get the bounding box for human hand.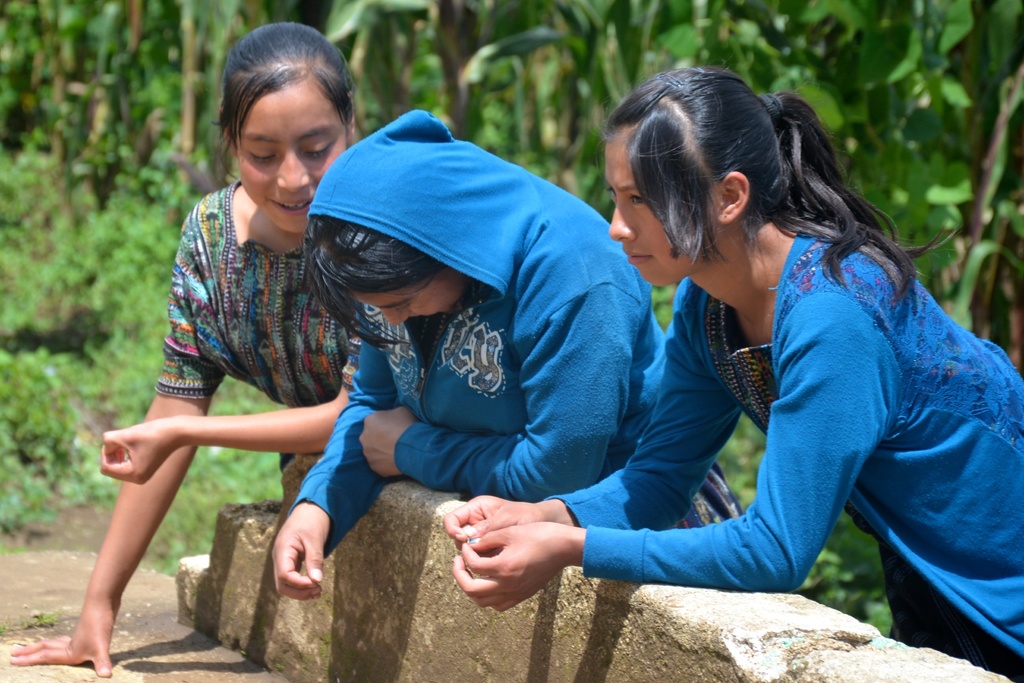
bbox=[451, 518, 572, 614].
